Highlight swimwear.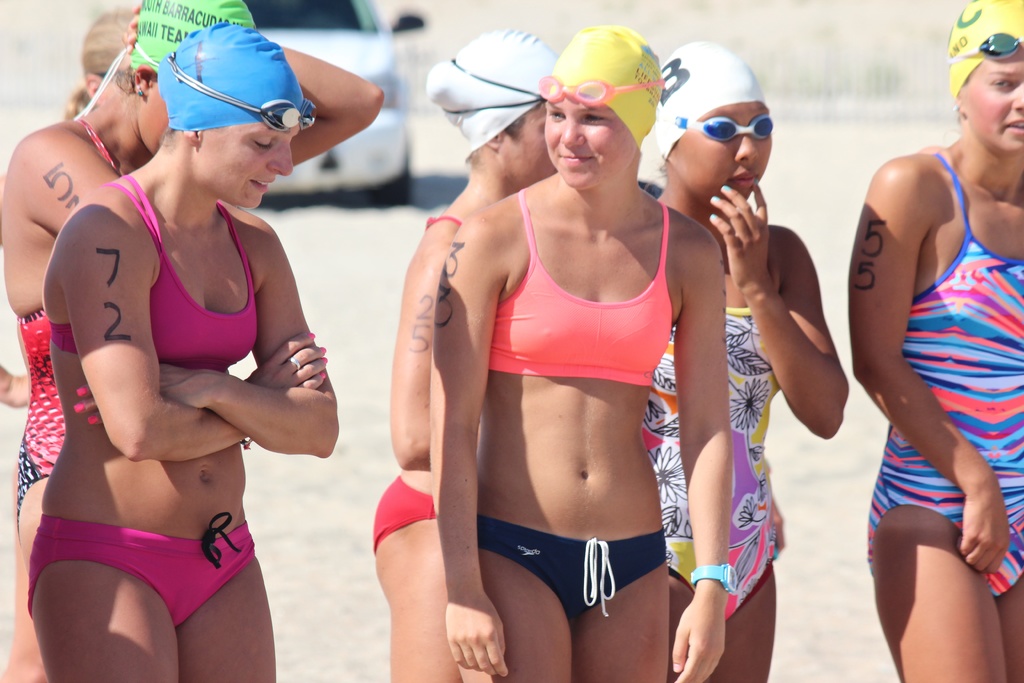
Highlighted region: select_region(366, 473, 438, 557).
